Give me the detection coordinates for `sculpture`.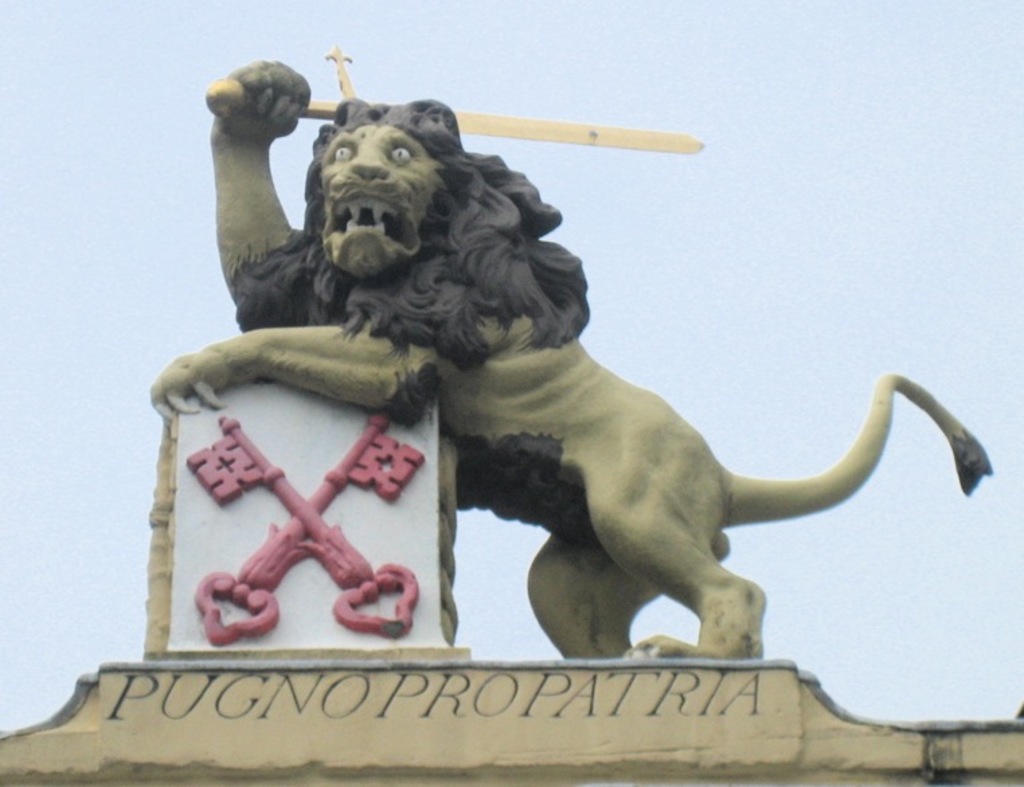
[168, 98, 969, 732].
